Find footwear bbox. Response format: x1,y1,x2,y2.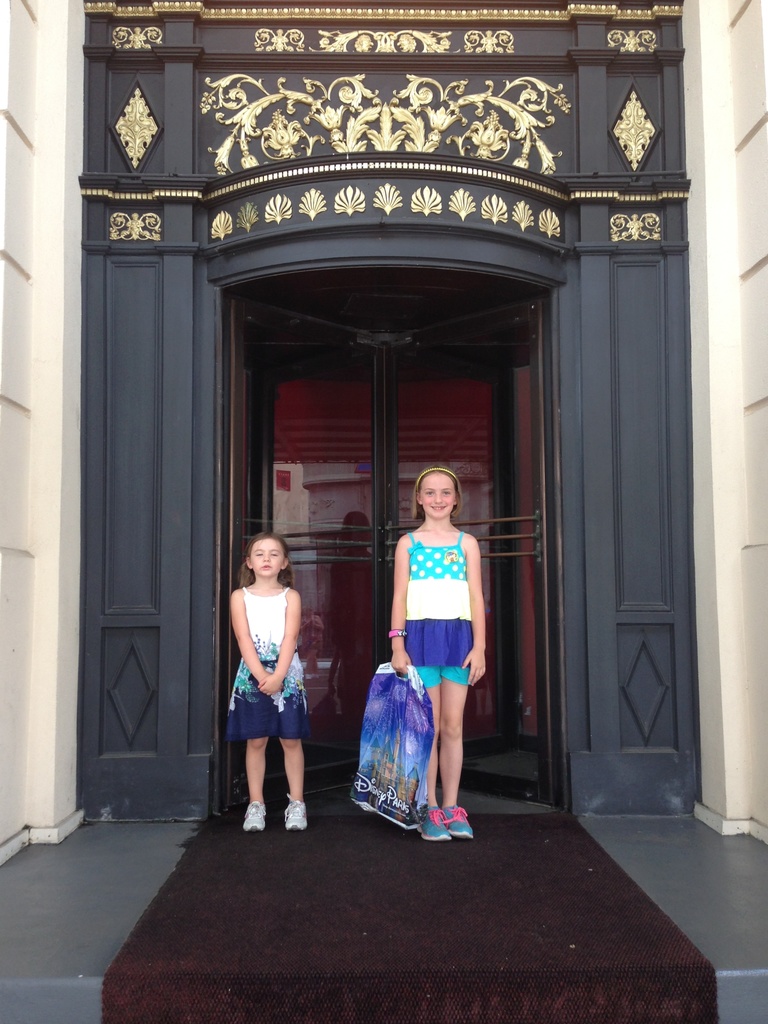
445,802,474,840.
